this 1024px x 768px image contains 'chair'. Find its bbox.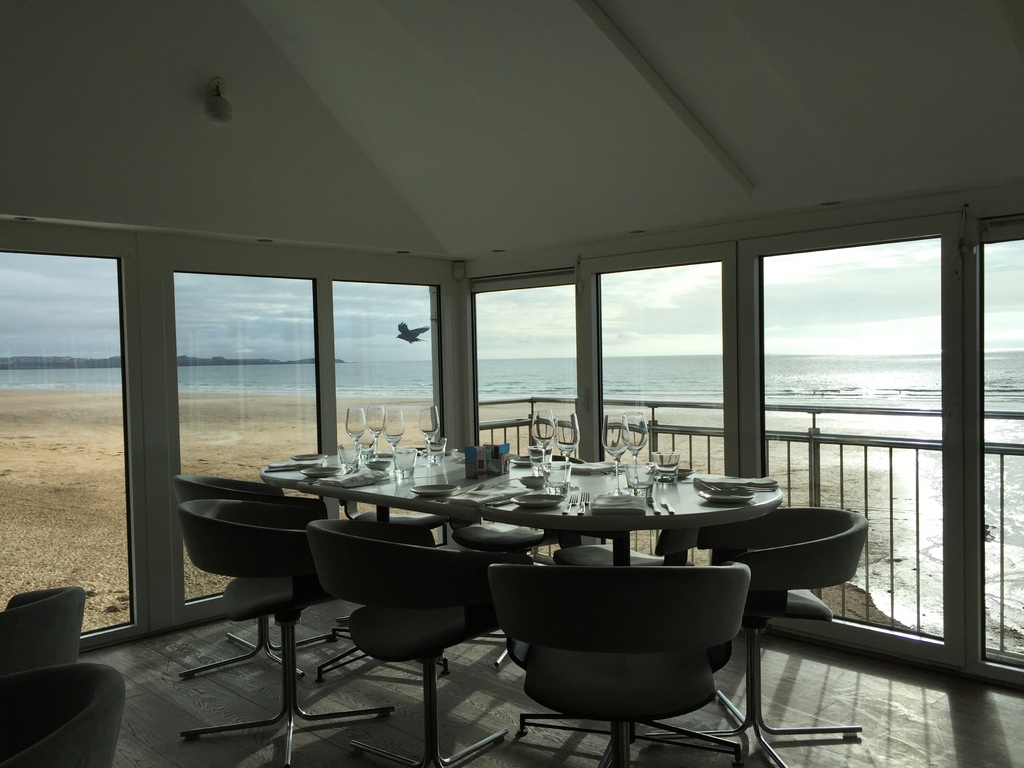
[694, 506, 869, 767].
